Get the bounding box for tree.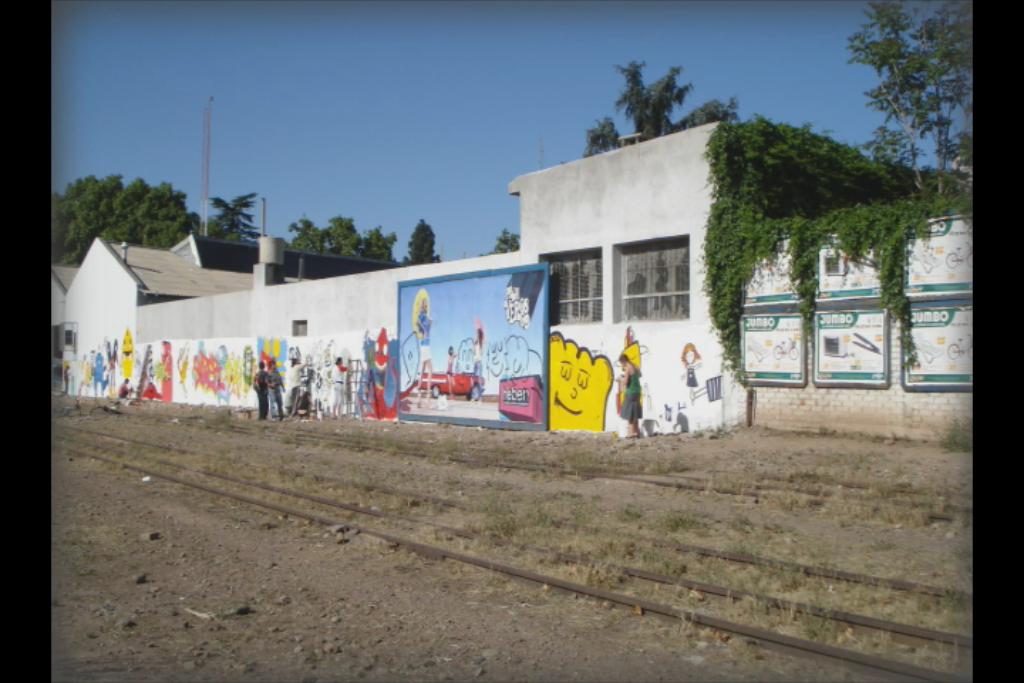
locate(91, 178, 124, 231).
